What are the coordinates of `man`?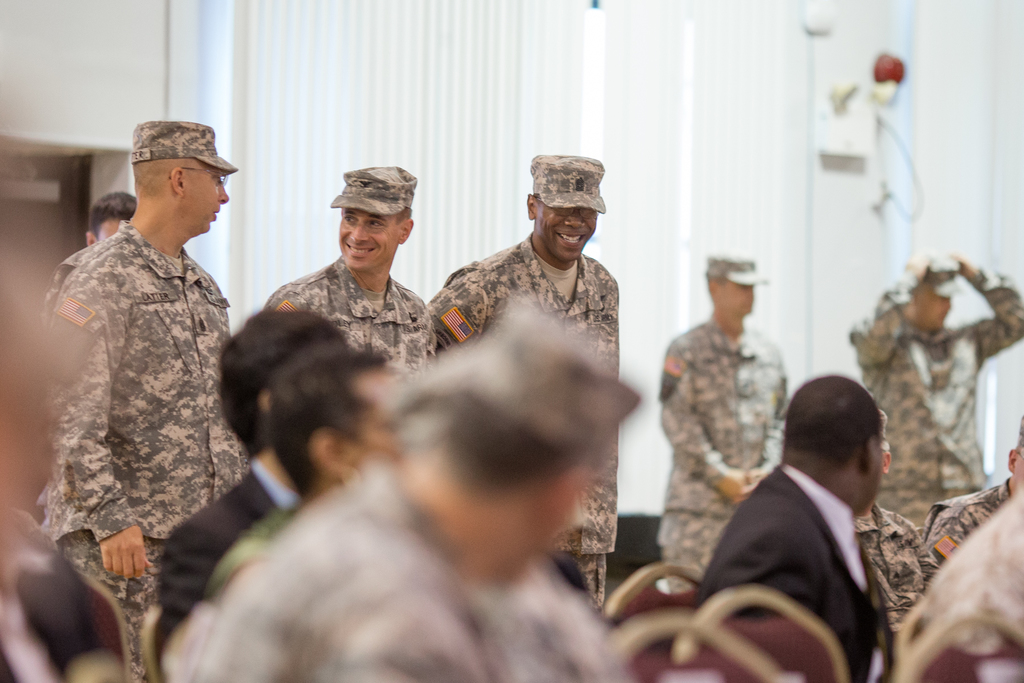
pyautogui.locateOnScreen(276, 342, 417, 507).
